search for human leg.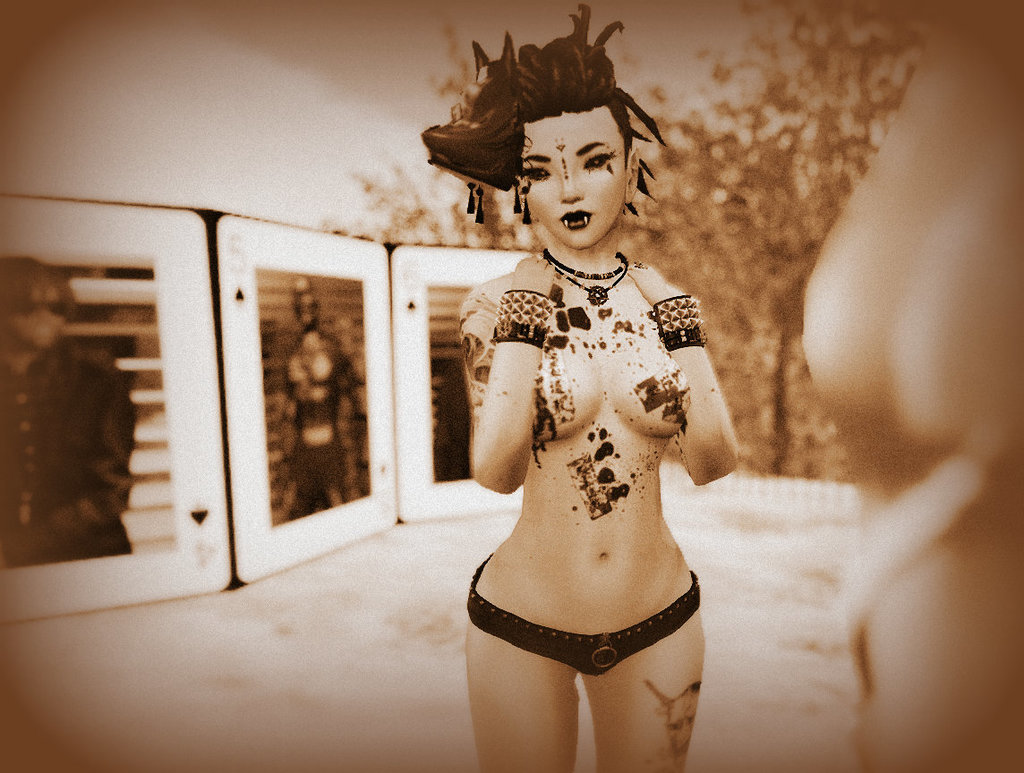
Found at bbox=(583, 612, 704, 772).
